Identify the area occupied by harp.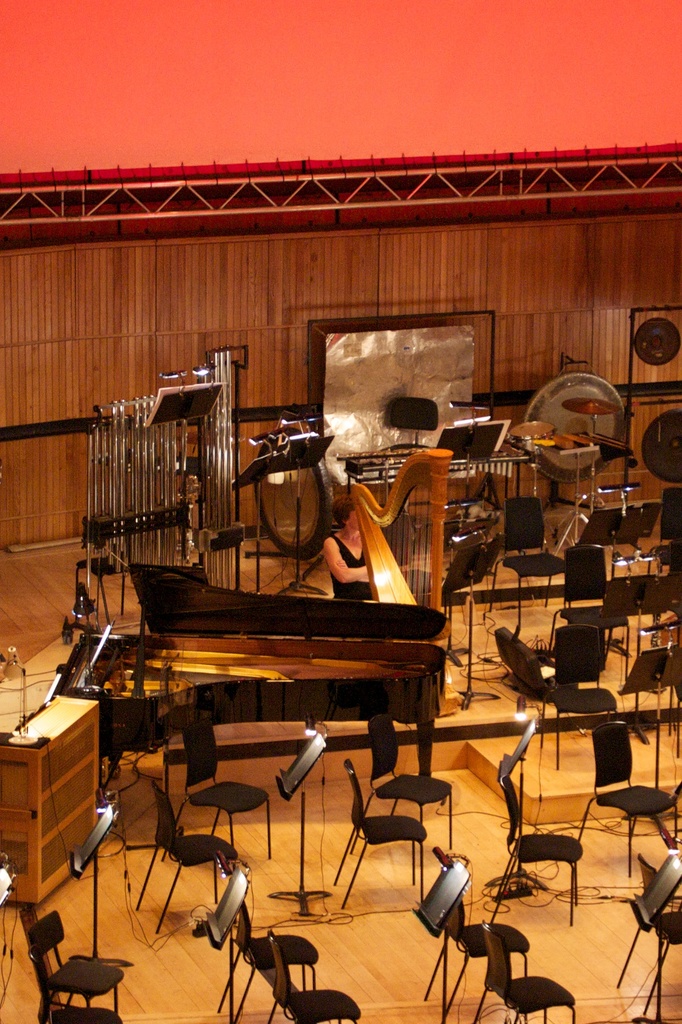
Area: <region>349, 451, 459, 715</region>.
